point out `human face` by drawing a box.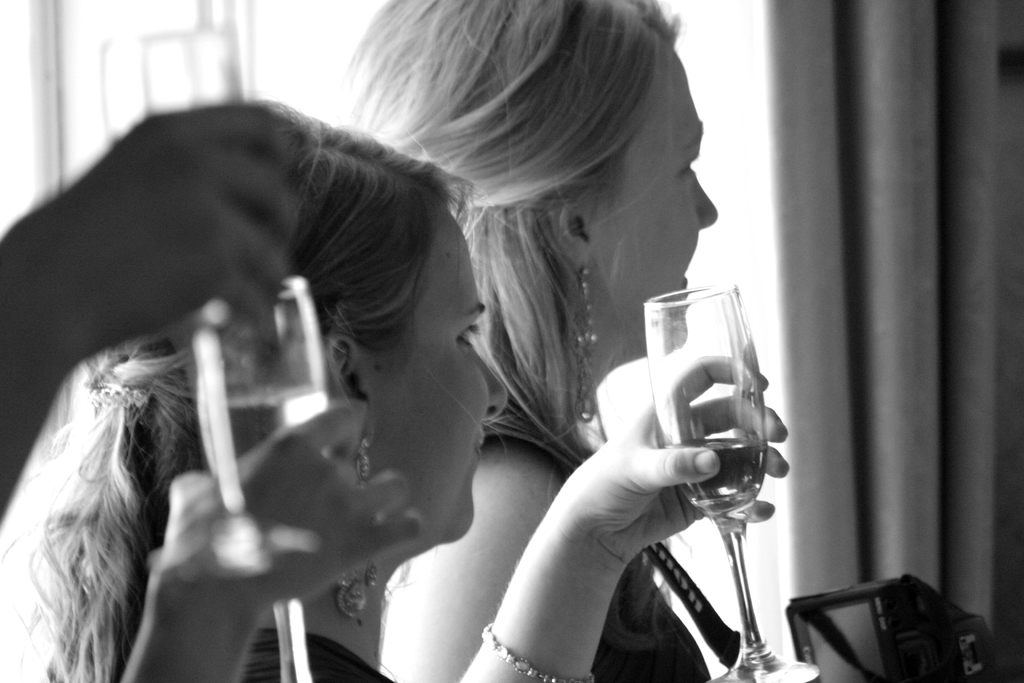
select_region(374, 211, 510, 541).
